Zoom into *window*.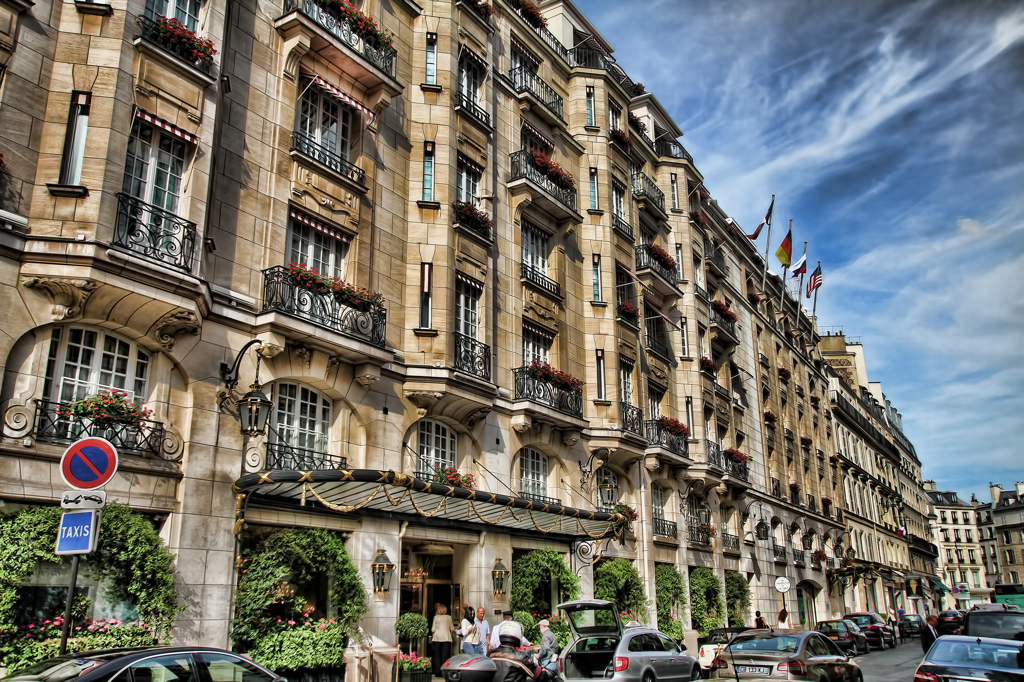
Zoom target: bbox=[597, 467, 622, 508].
